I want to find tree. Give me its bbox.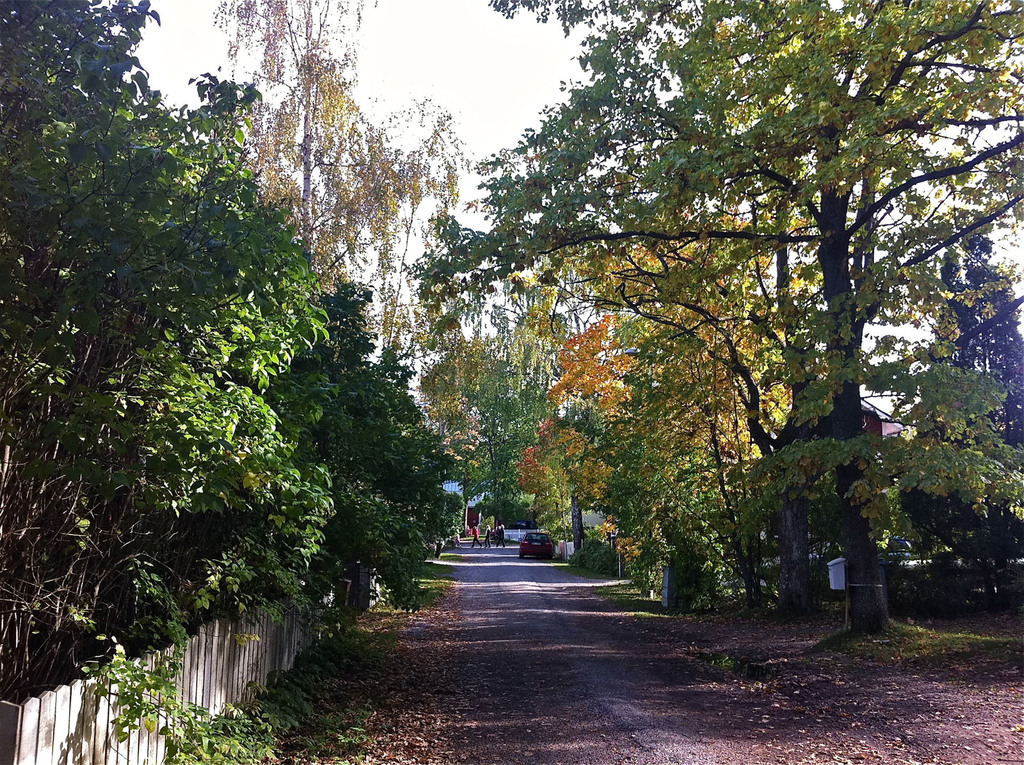
[left=396, top=0, right=1023, bottom=612].
